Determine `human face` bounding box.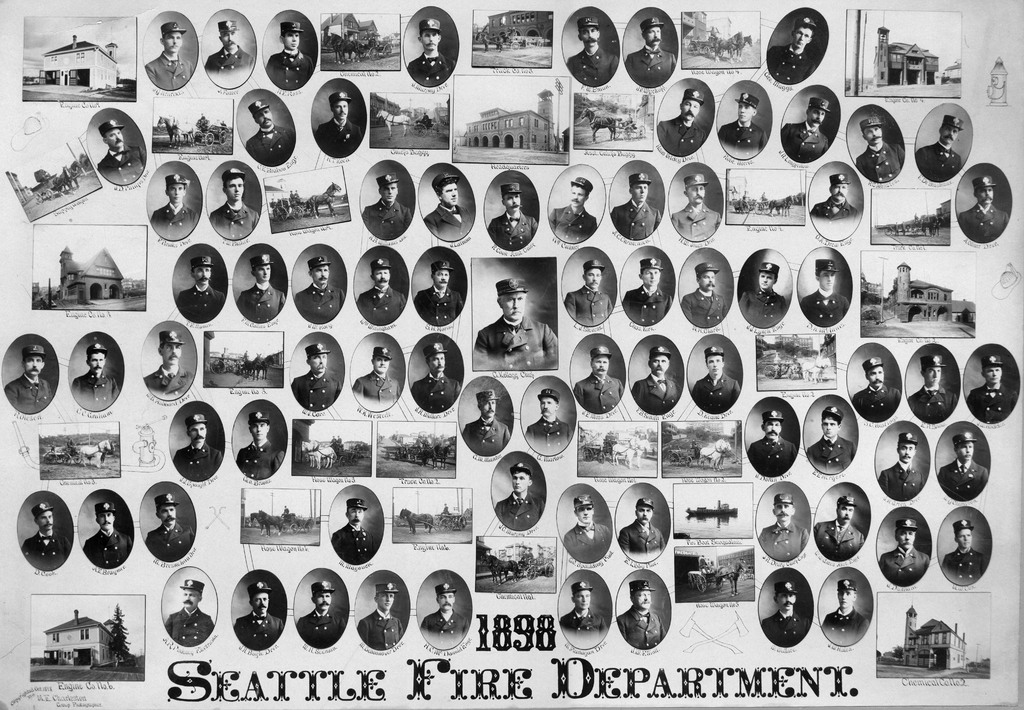
Determined: [758,271,774,292].
